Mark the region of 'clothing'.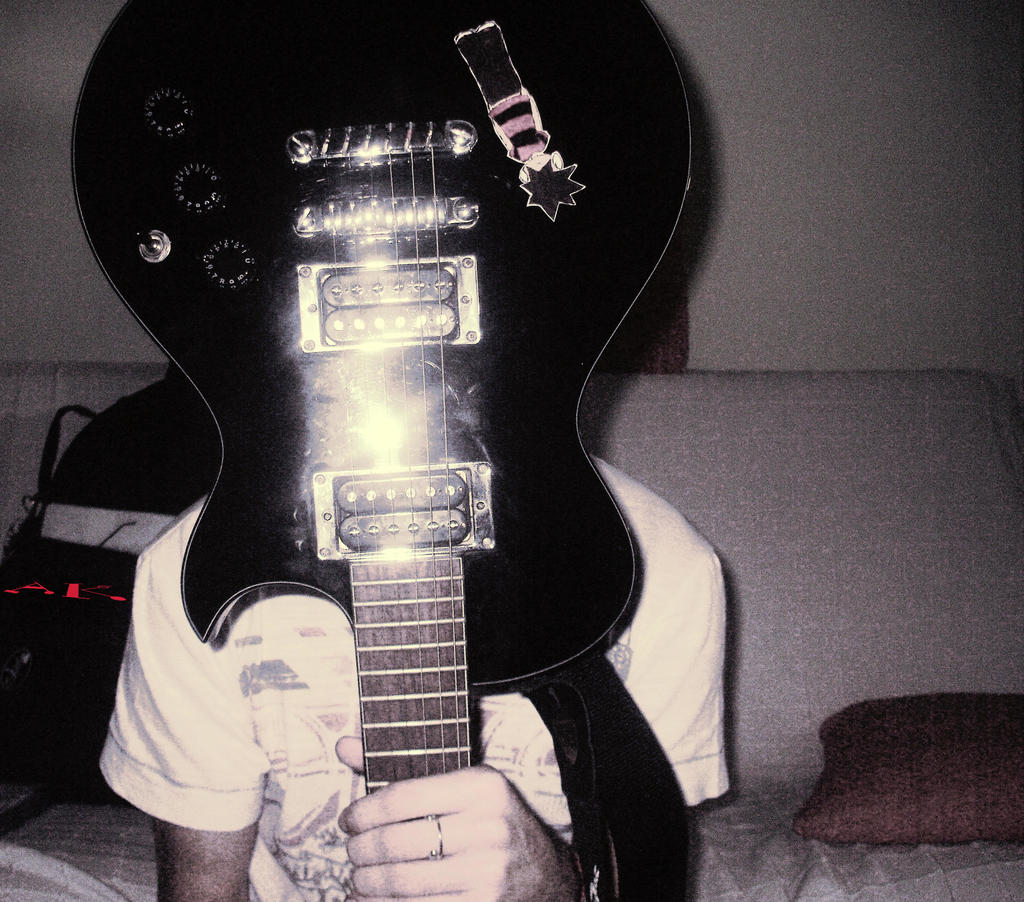
Region: <box>94,456,735,901</box>.
